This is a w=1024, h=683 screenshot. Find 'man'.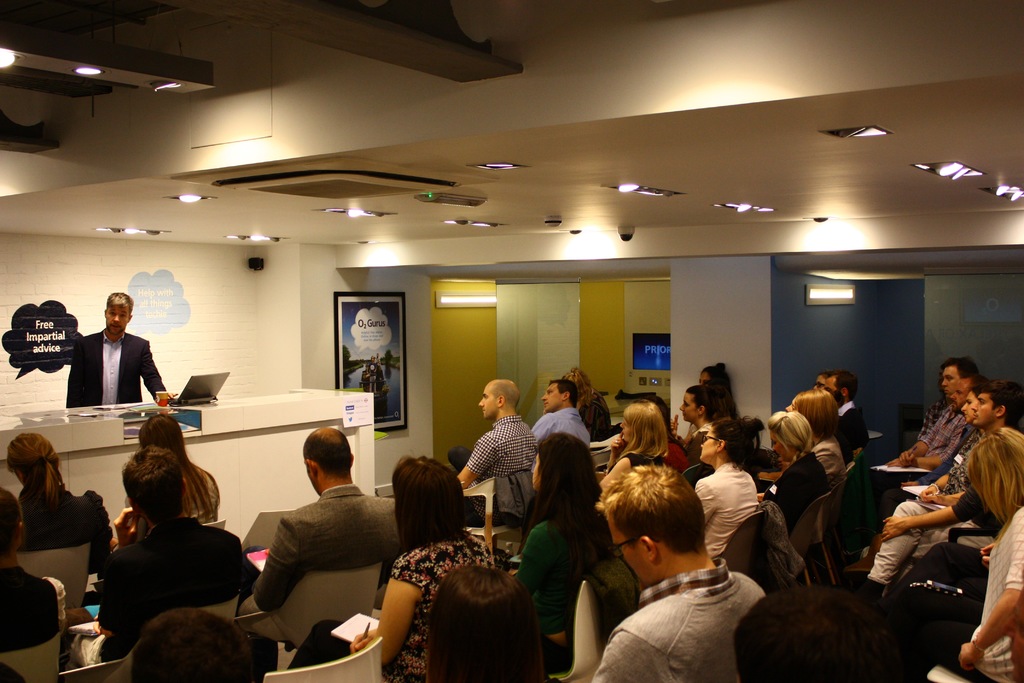
Bounding box: locate(819, 371, 871, 456).
